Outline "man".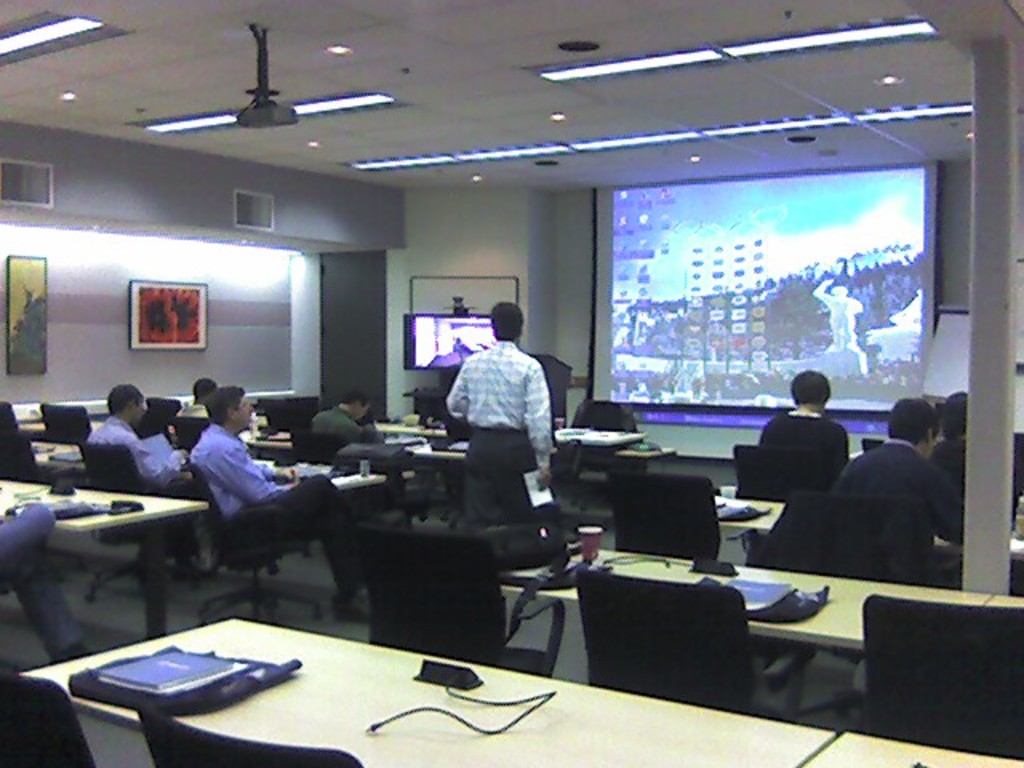
Outline: rect(170, 382, 216, 421).
